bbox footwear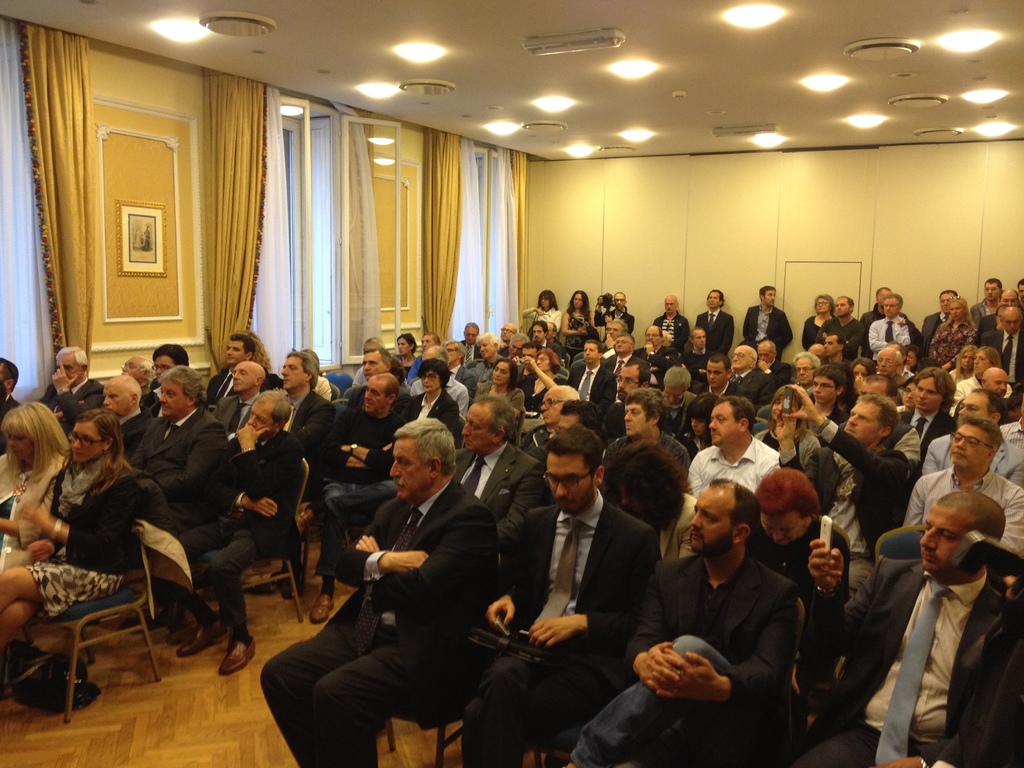
220, 636, 256, 675
